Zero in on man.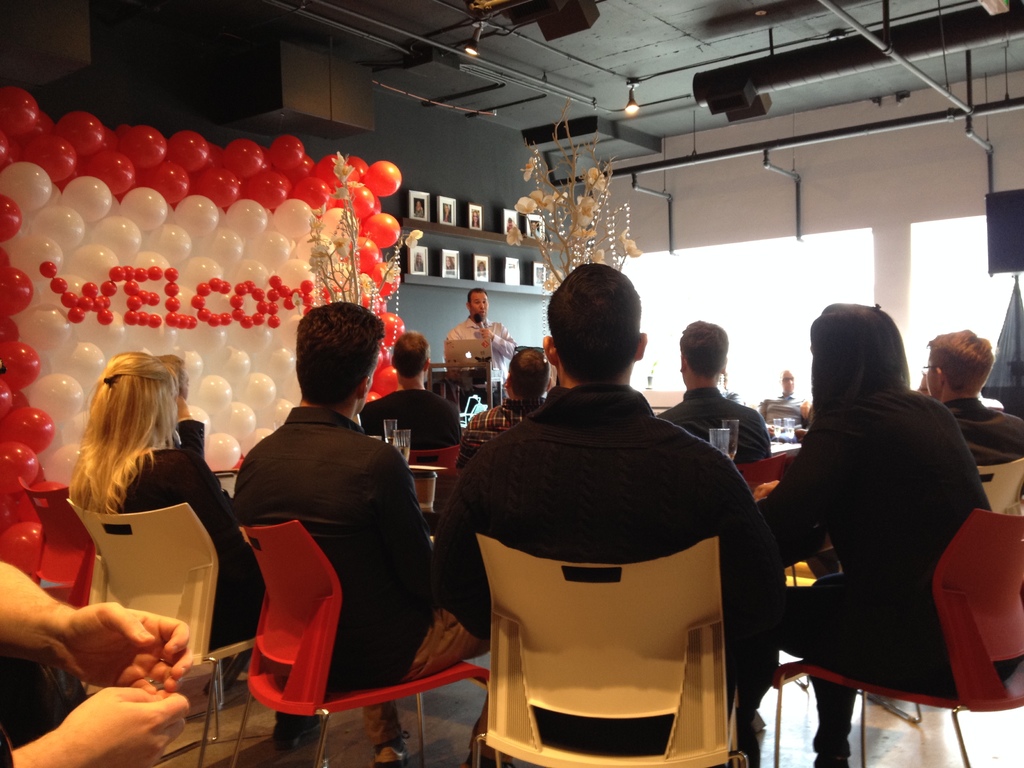
Zeroed in: box(470, 343, 552, 445).
